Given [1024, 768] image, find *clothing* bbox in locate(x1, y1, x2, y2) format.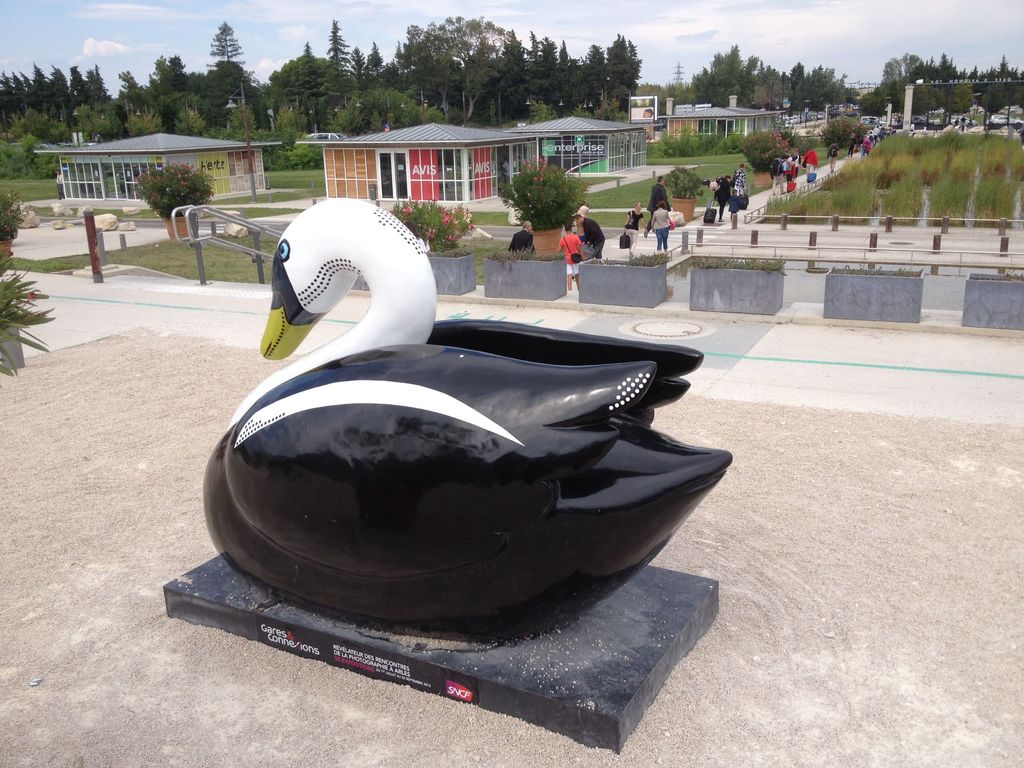
locate(868, 137, 873, 145).
